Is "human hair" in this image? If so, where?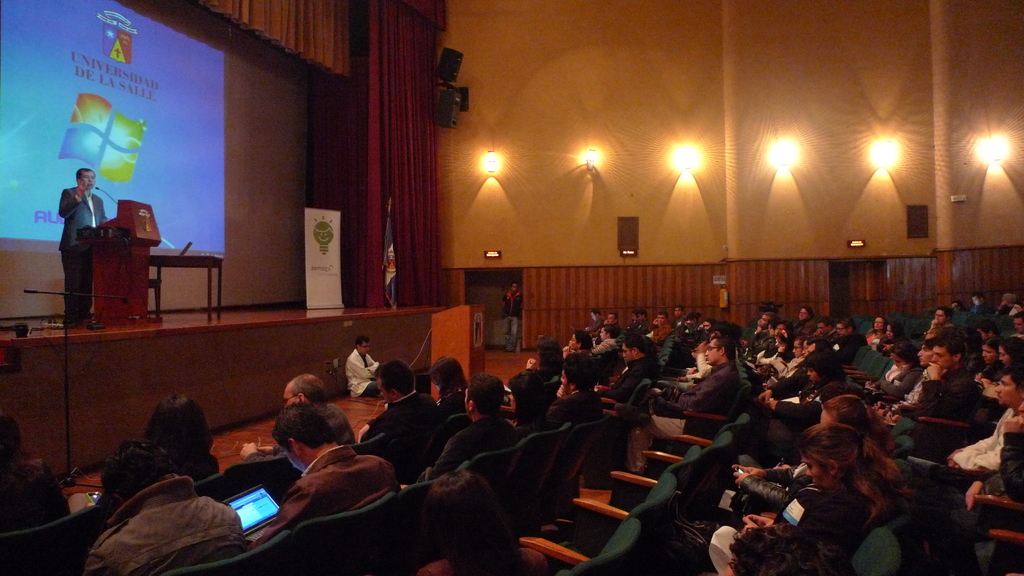
Yes, at BBox(602, 324, 622, 339).
